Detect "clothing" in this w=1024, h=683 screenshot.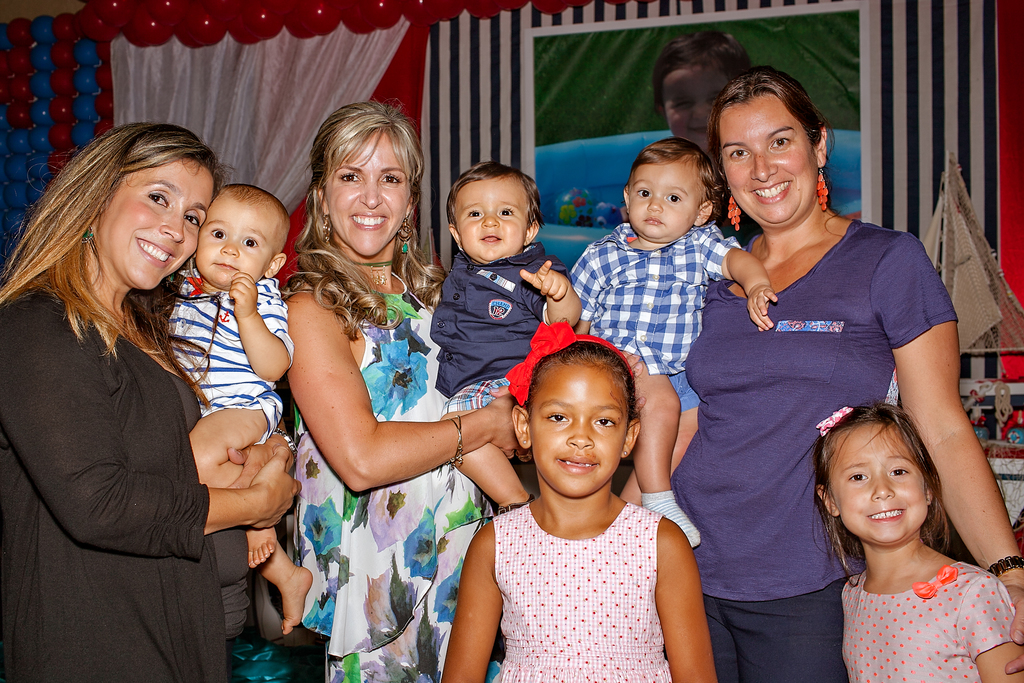
Detection: [156, 258, 293, 452].
